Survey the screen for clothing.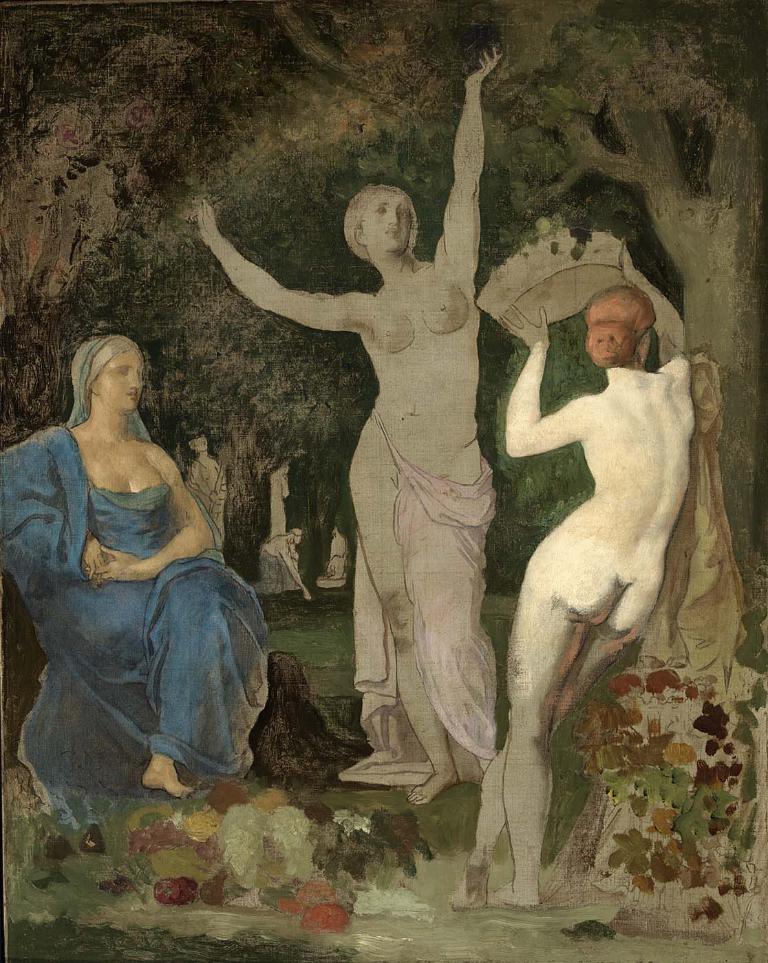
Survey found: 346, 415, 540, 786.
